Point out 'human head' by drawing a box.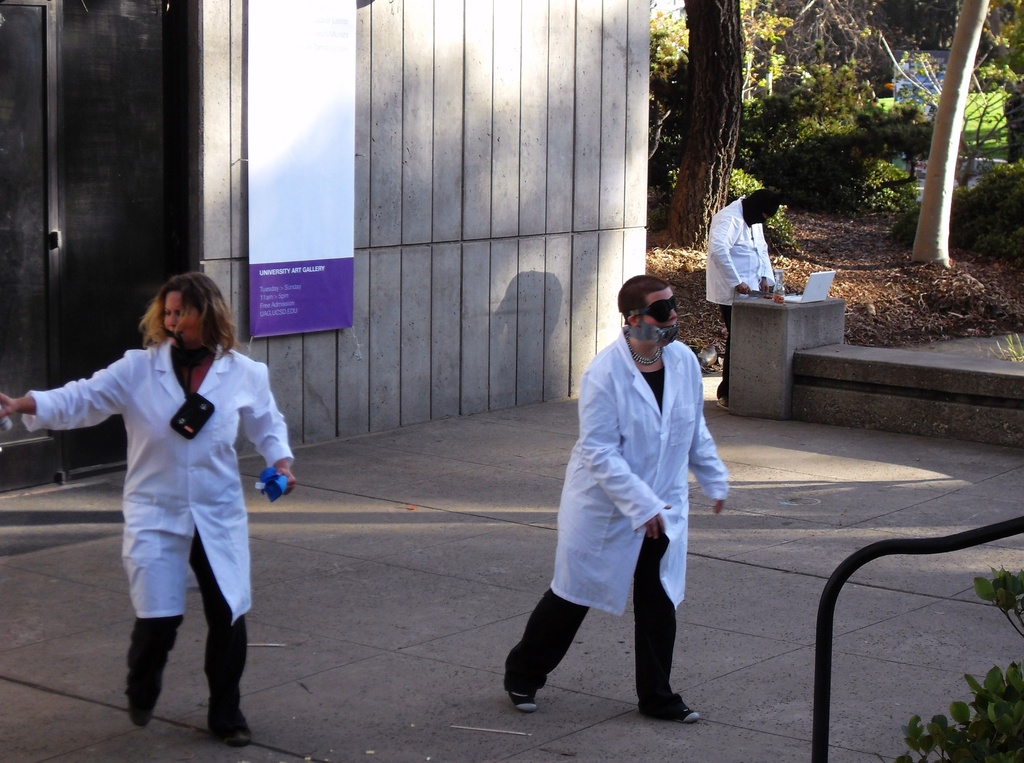
<region>161, 271, 223, 345</region>.
